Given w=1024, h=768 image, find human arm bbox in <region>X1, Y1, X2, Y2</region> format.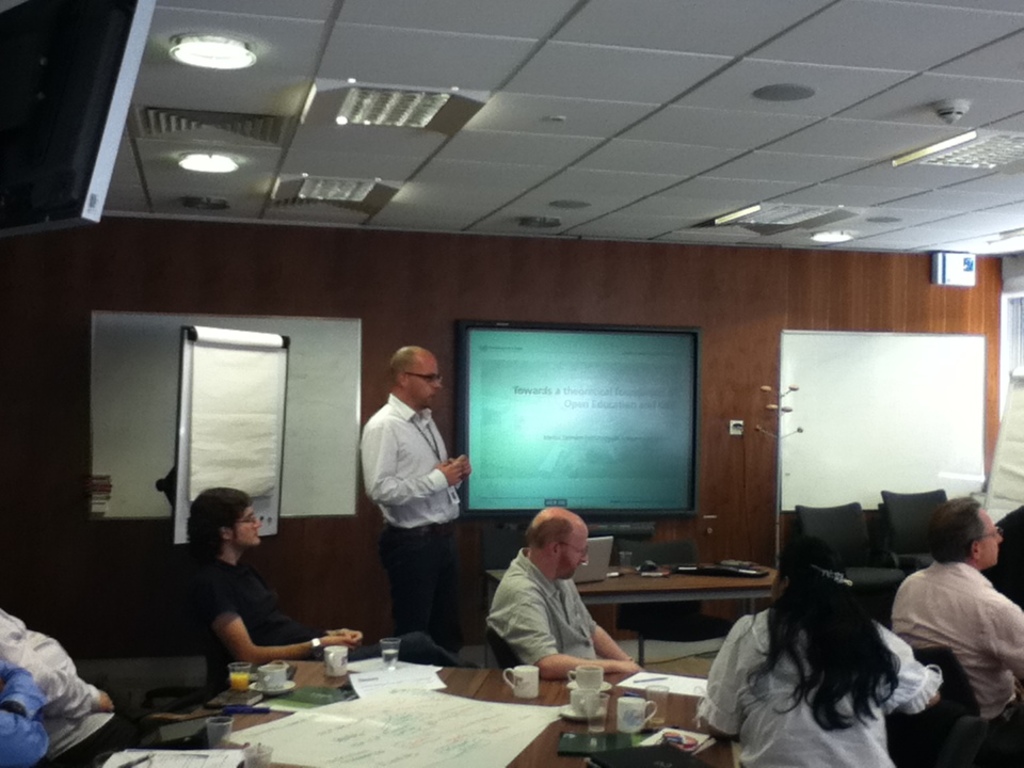
<region>585, 626, 637, 661</region>.
